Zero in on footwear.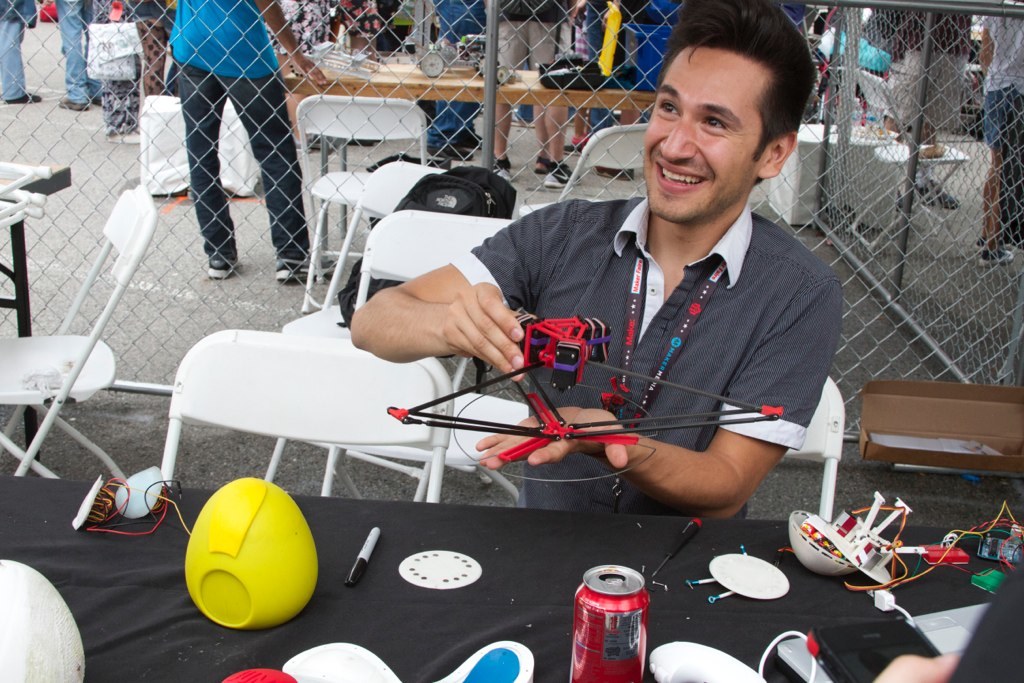
Zeroed in: pyautogui.locateOnScreen(460, 133, 485, 150).
